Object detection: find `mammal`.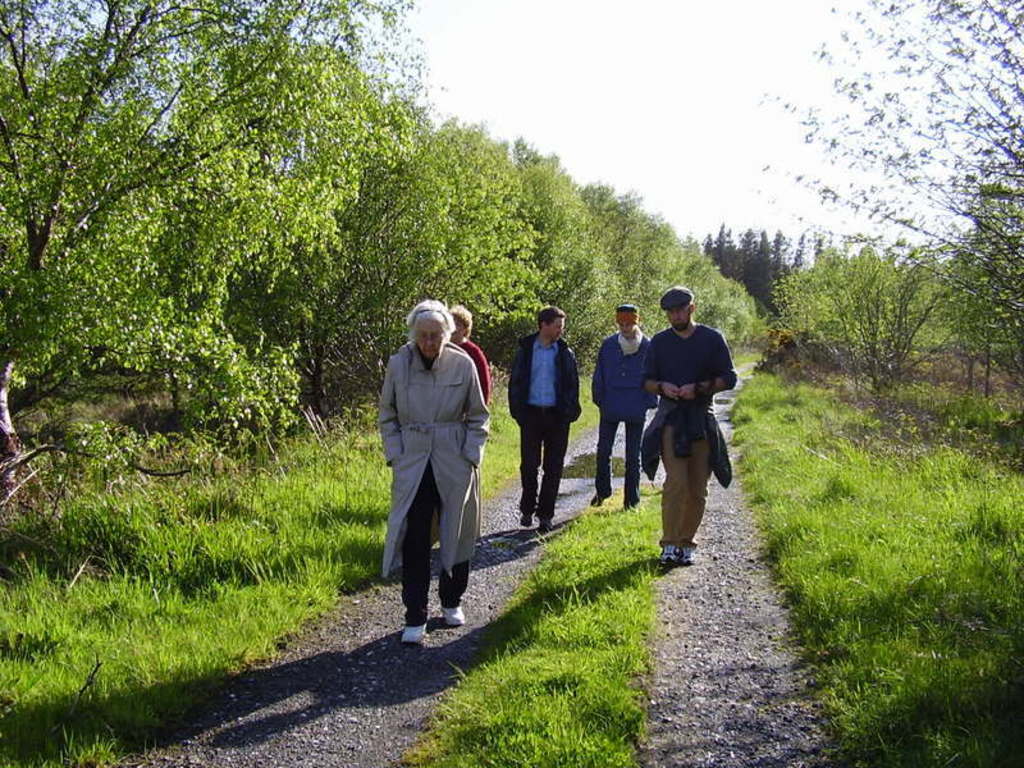
bbox=[591, 305, 659, 507].
